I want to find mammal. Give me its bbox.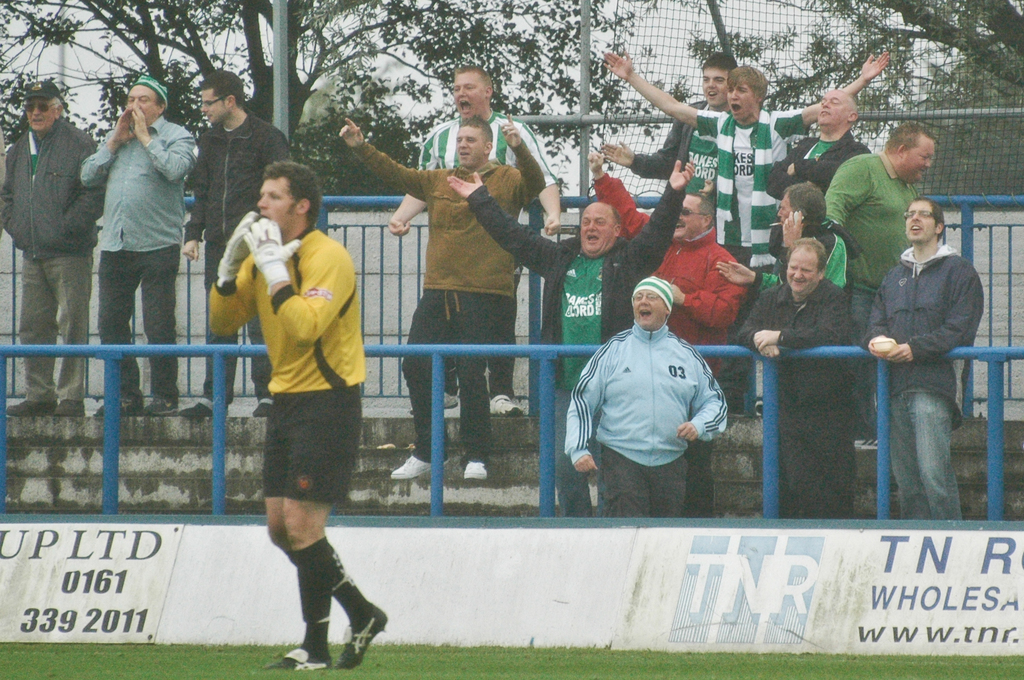
region(764, 87, 871, 257).
